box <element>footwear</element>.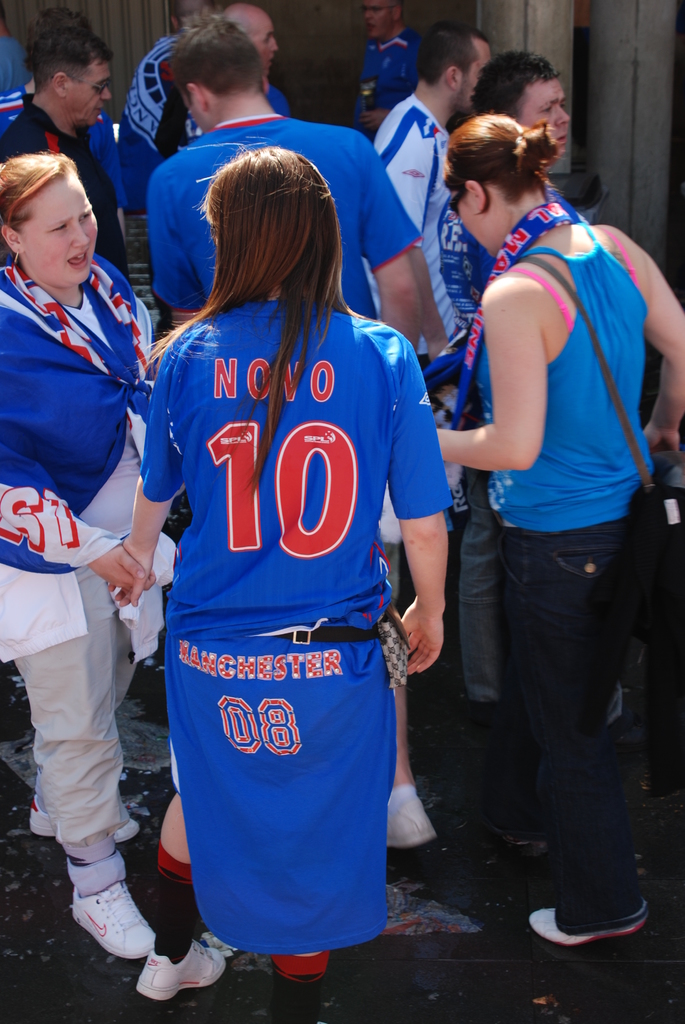
select_region(120, 941, 216, 1007).
